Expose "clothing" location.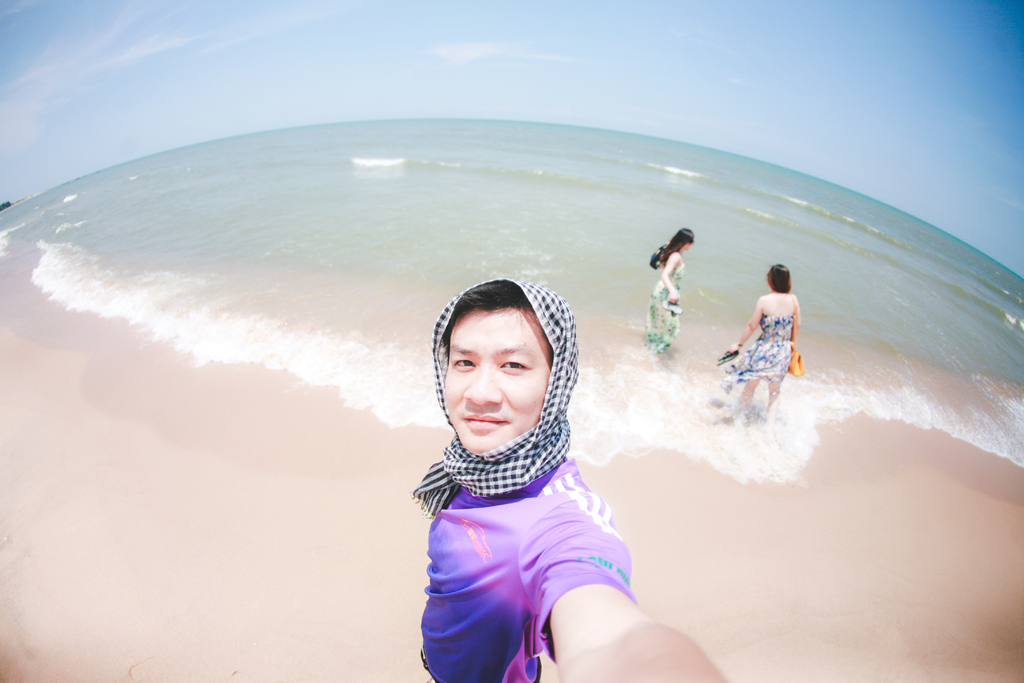
Exposed at rect(417, 452, 631, 682).
